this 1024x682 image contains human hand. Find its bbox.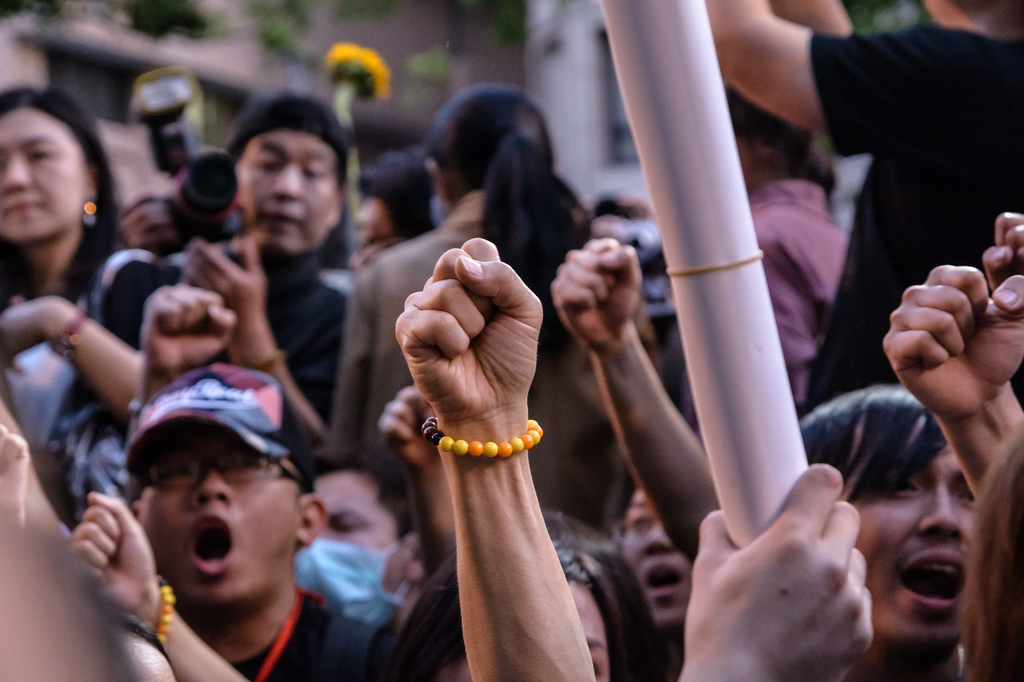
rect(140, 281, 238, 380).
